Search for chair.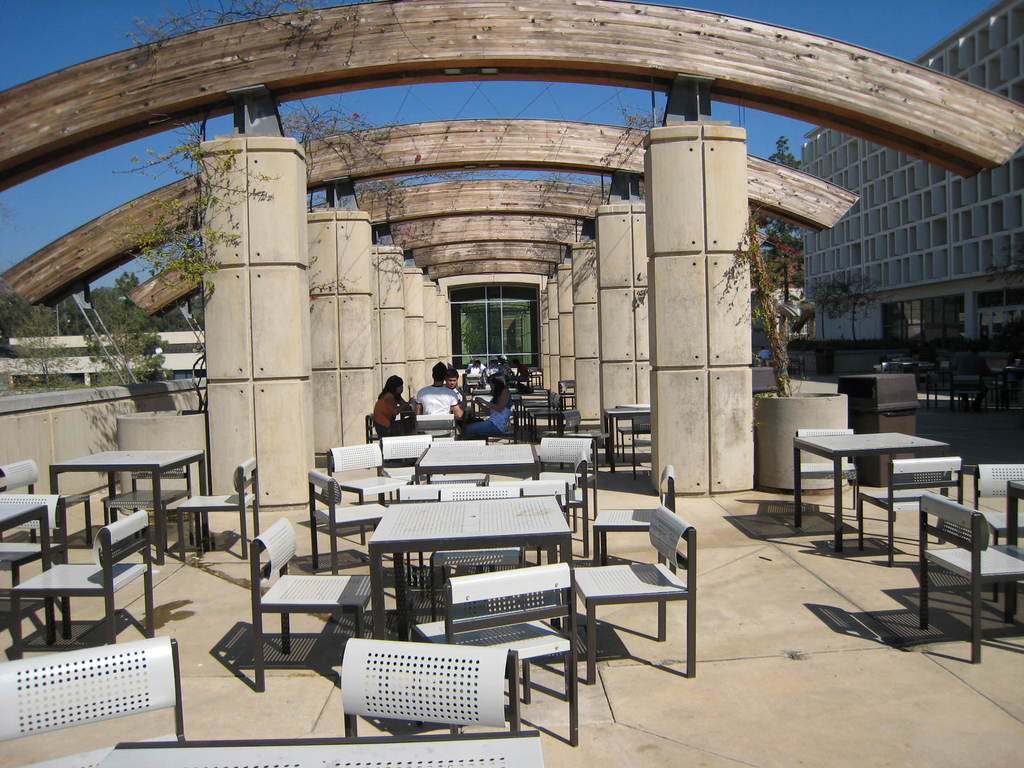
Found at x1=795, y1=428, x2=860, y2=521.
